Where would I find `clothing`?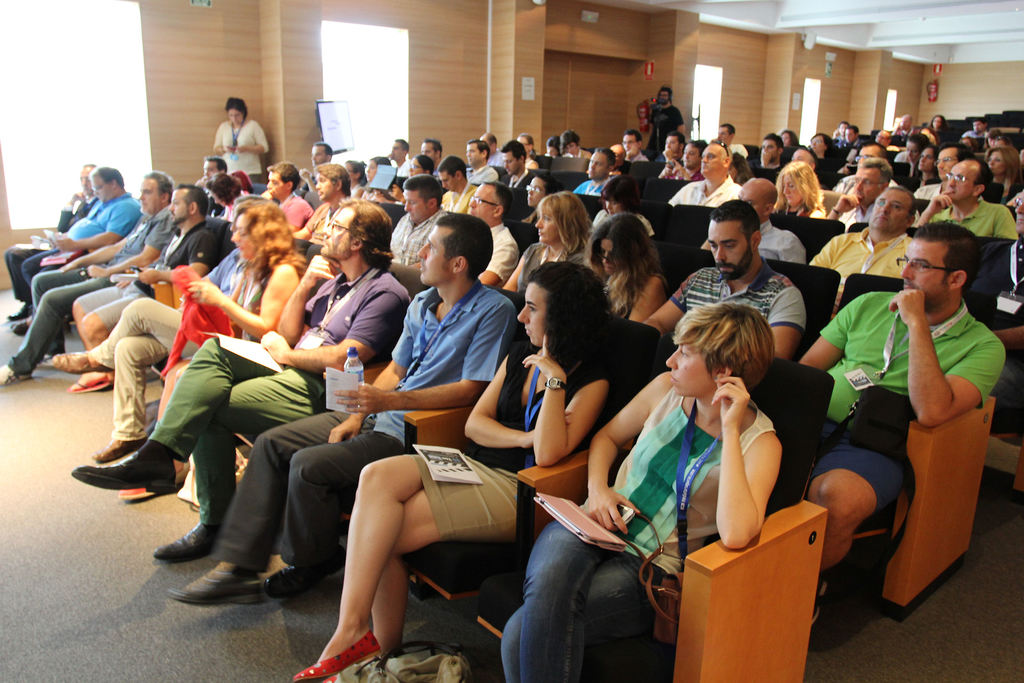
At locate(484, 222, 515, 284).
